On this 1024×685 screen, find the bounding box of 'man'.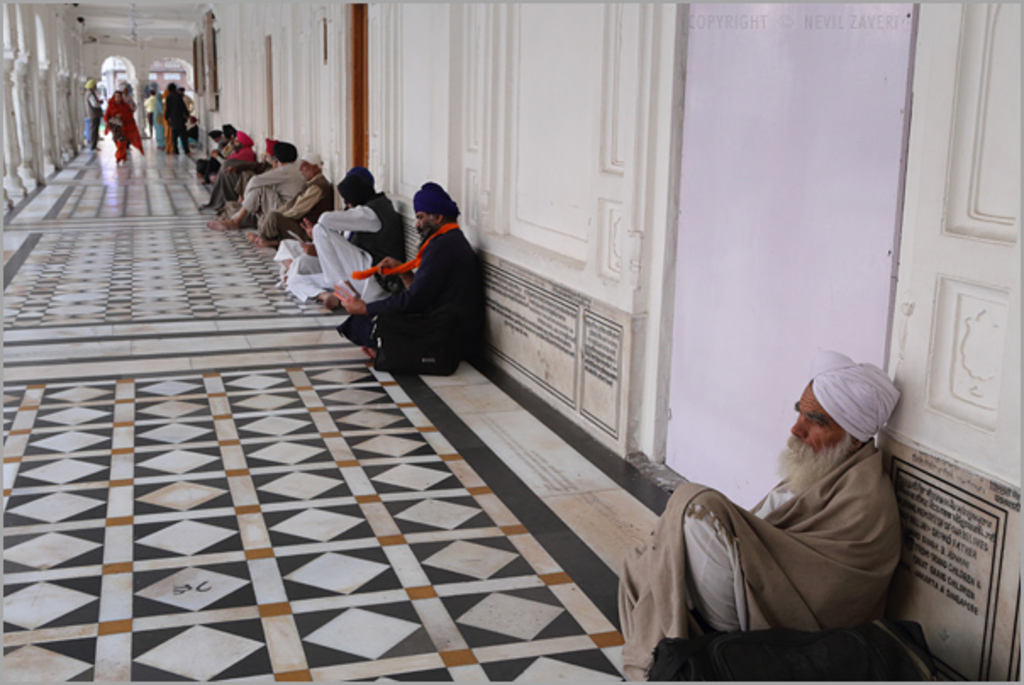
Bounding box: 203 136 278 209.
